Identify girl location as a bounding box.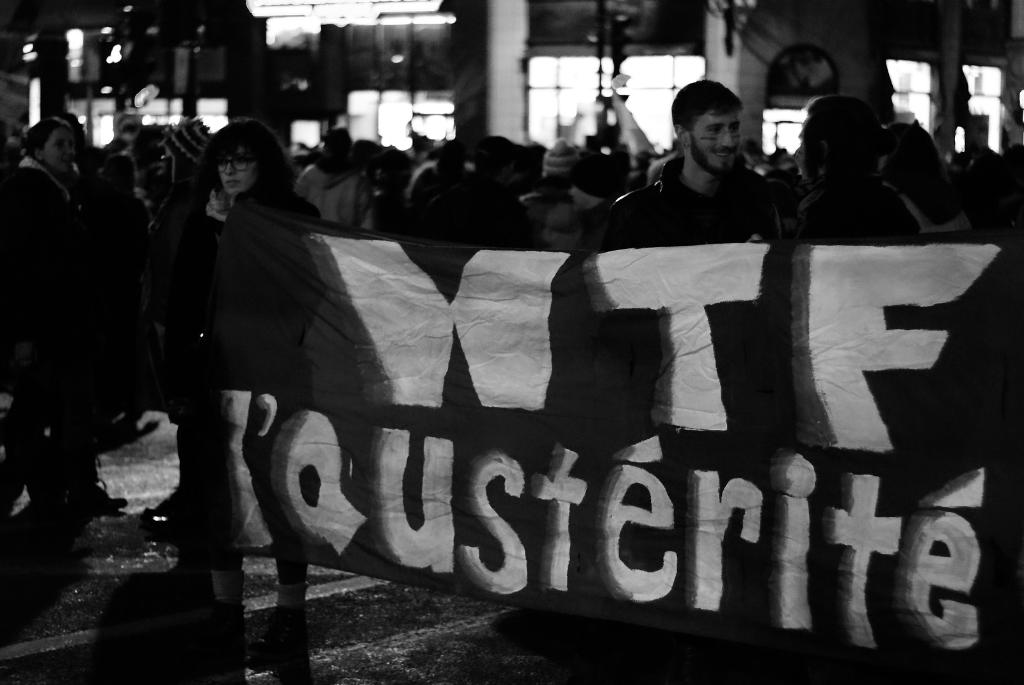
Rect(0, 117, 130, 533).
